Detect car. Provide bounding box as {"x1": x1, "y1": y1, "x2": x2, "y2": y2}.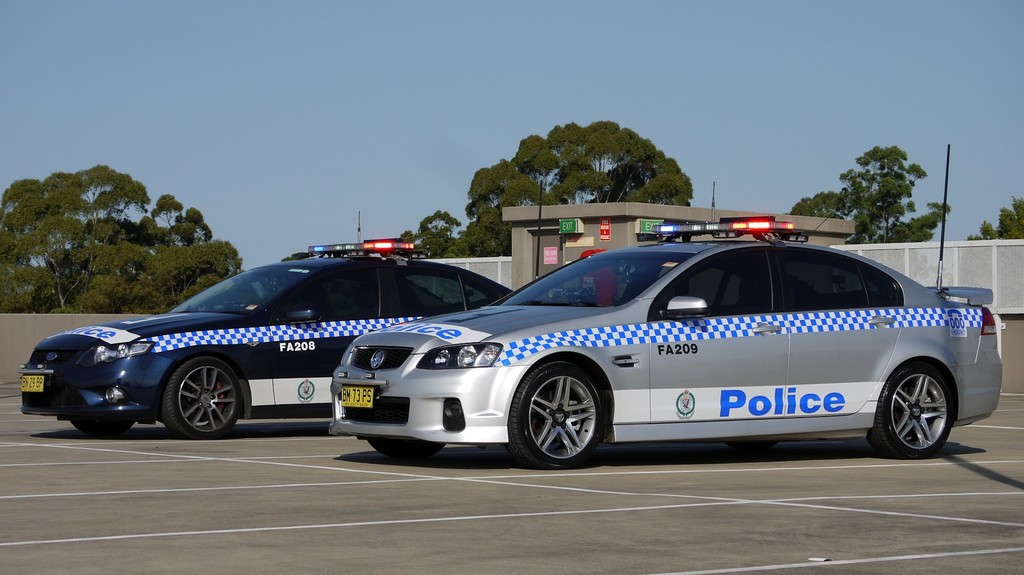
{"x1": 20, "y1": 181, "x2": 597, "y2": 441}.
